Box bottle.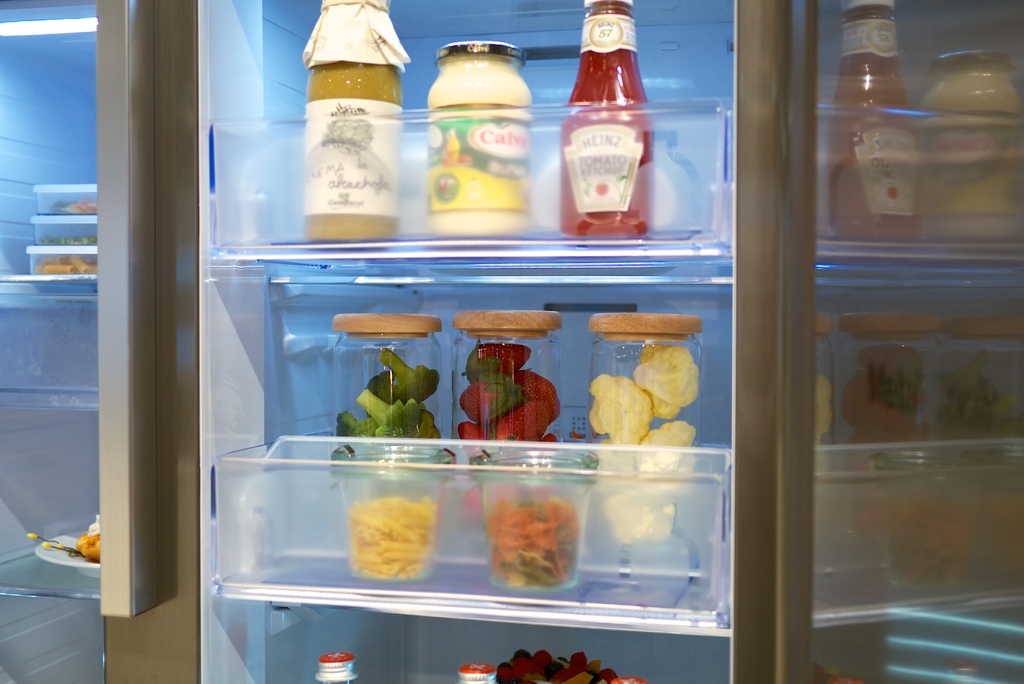
bbox(307, 0, 413, 240).
